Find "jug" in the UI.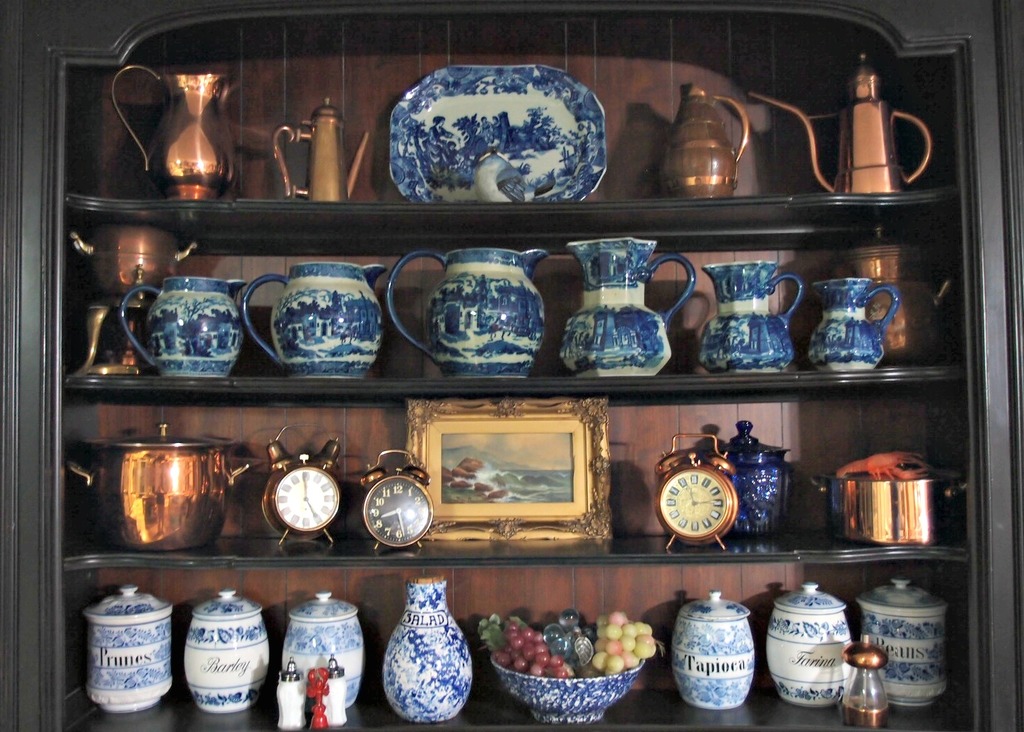
UI element at 119:276:247:376.
